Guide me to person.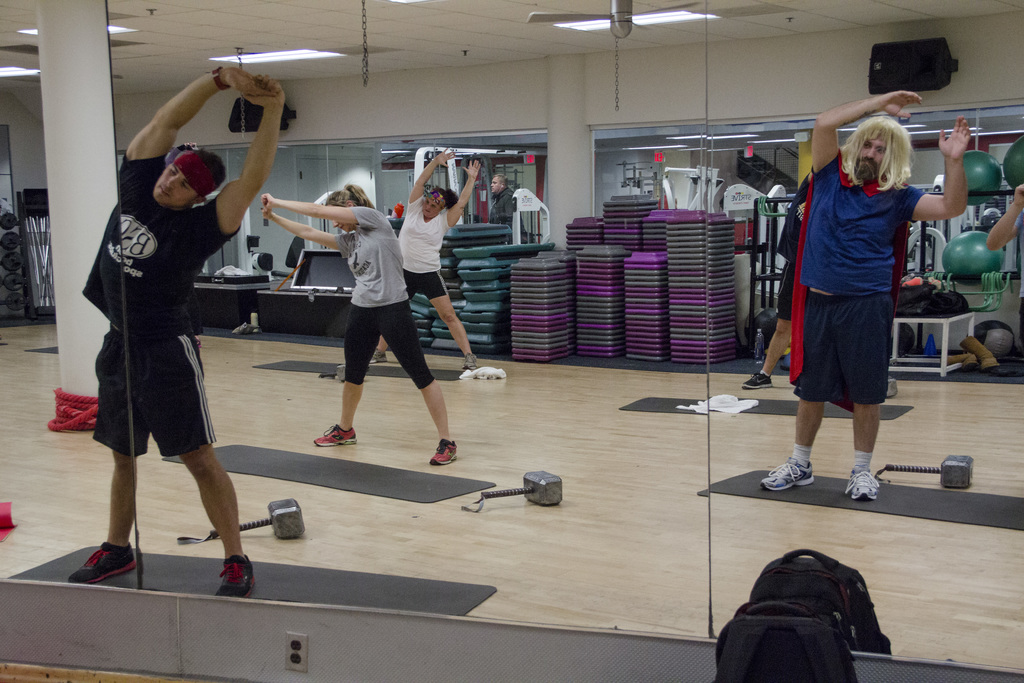
Guidance: l=740, t=148, r=854, b=389.
